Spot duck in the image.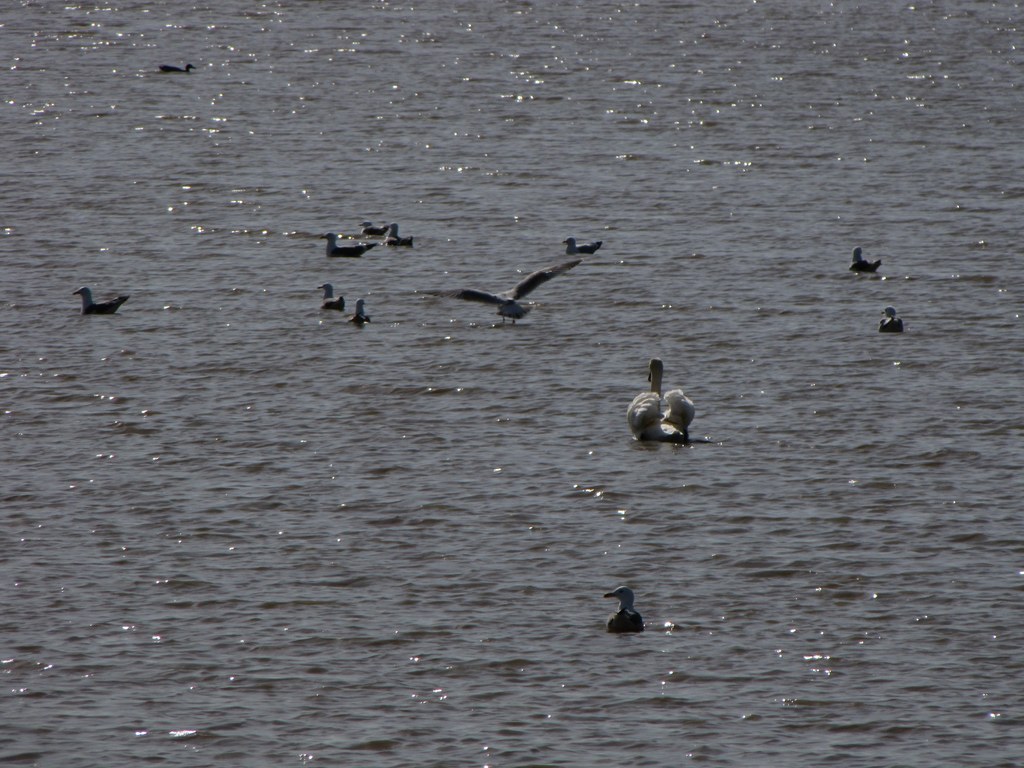
duck found at box(350, 295, 372, 331).
